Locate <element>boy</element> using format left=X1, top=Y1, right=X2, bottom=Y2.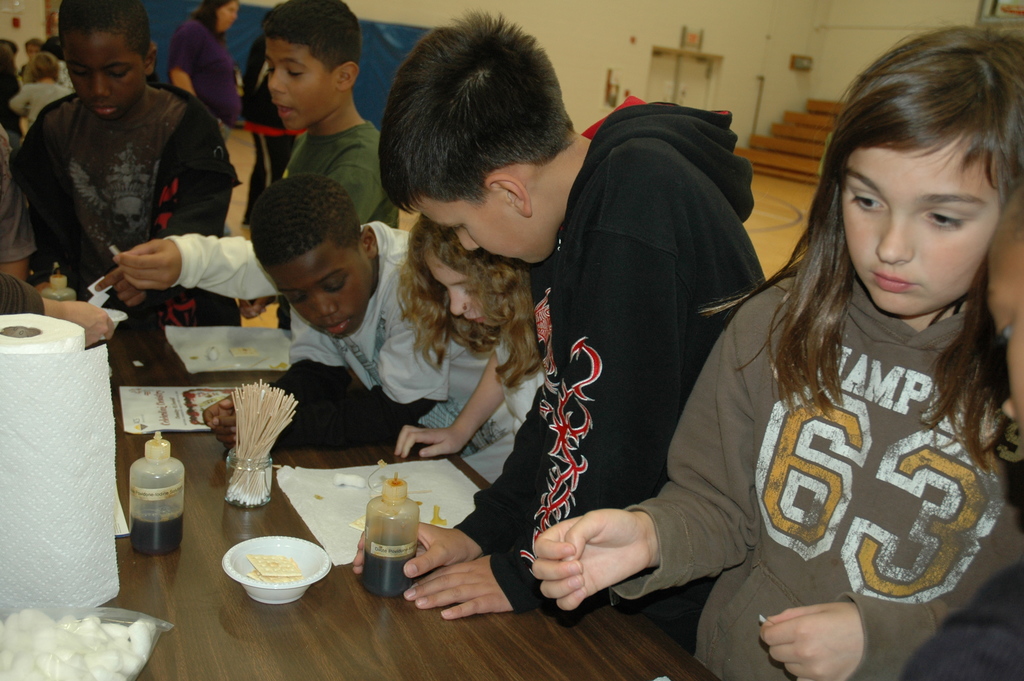
left=204, top=172, right=519, bottom=466.
